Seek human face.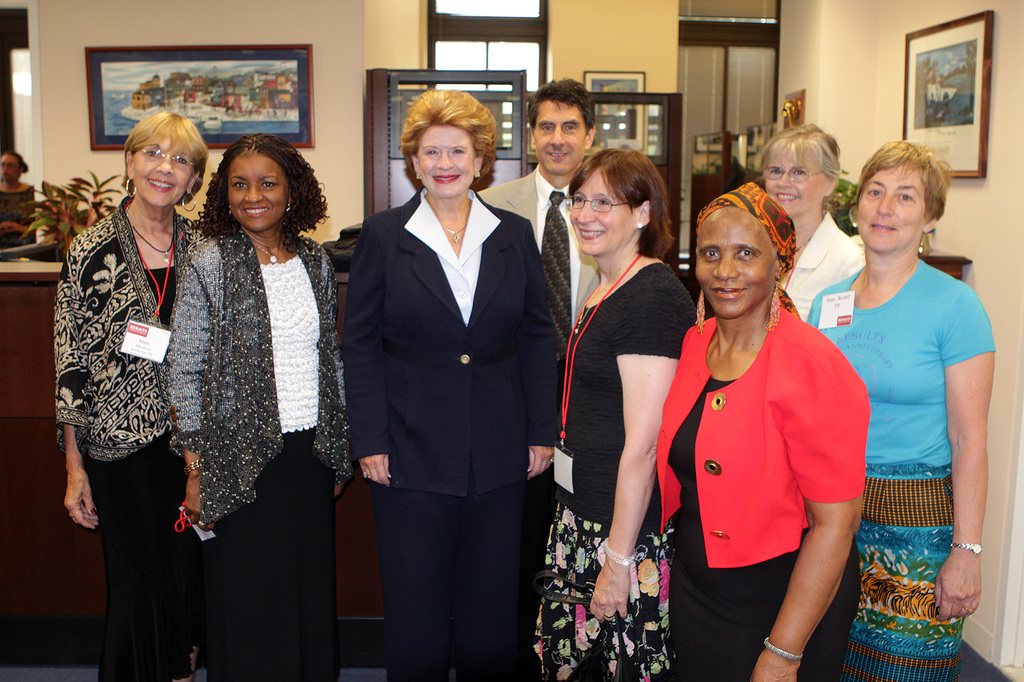
region(0, 152, 21, 180).
